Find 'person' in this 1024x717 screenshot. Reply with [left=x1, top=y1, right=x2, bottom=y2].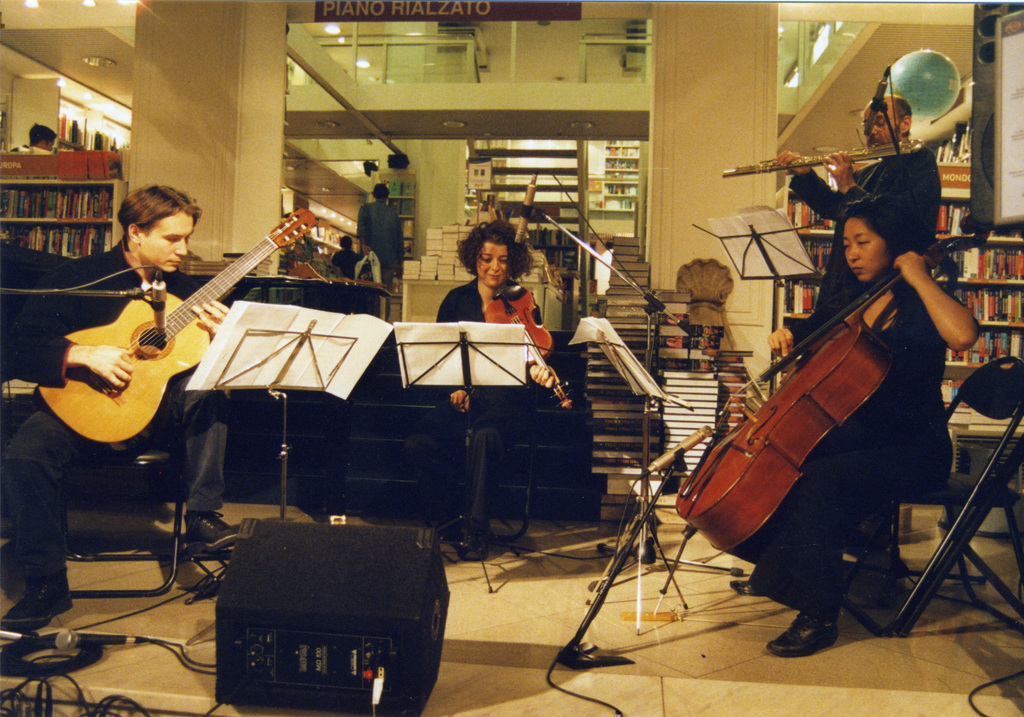
[left=782, top=95, right=946, bottom=334].
